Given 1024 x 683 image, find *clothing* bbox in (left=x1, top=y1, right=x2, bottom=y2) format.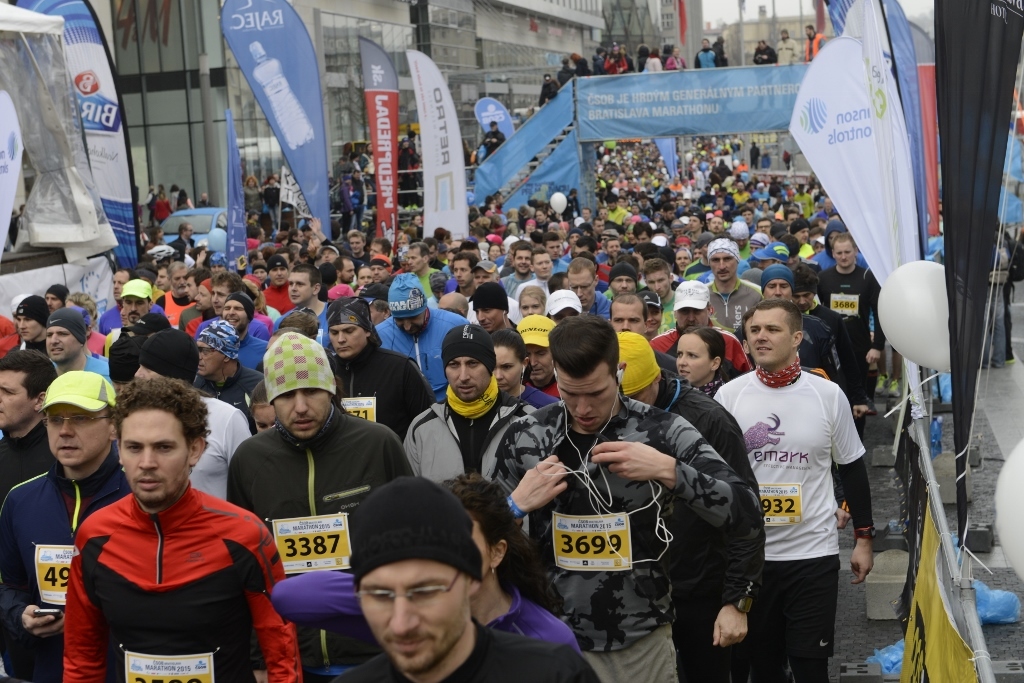
(left=805, top=35, right=829, bottom=62).
